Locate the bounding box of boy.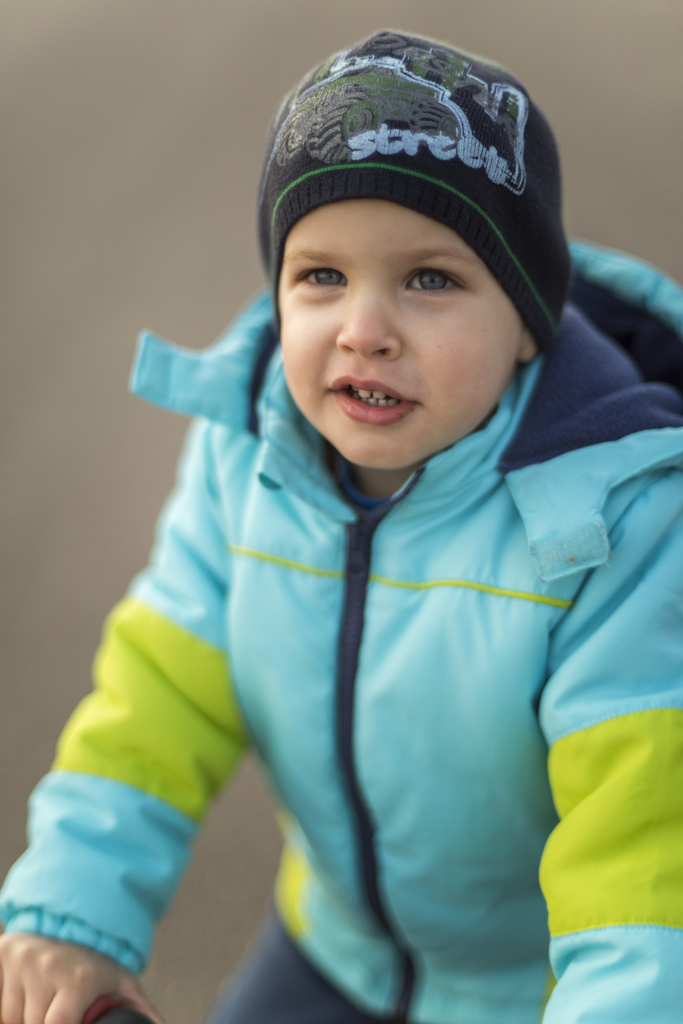
Bounding box: [x1=0, y1=25, x2=682, y2=1023].
